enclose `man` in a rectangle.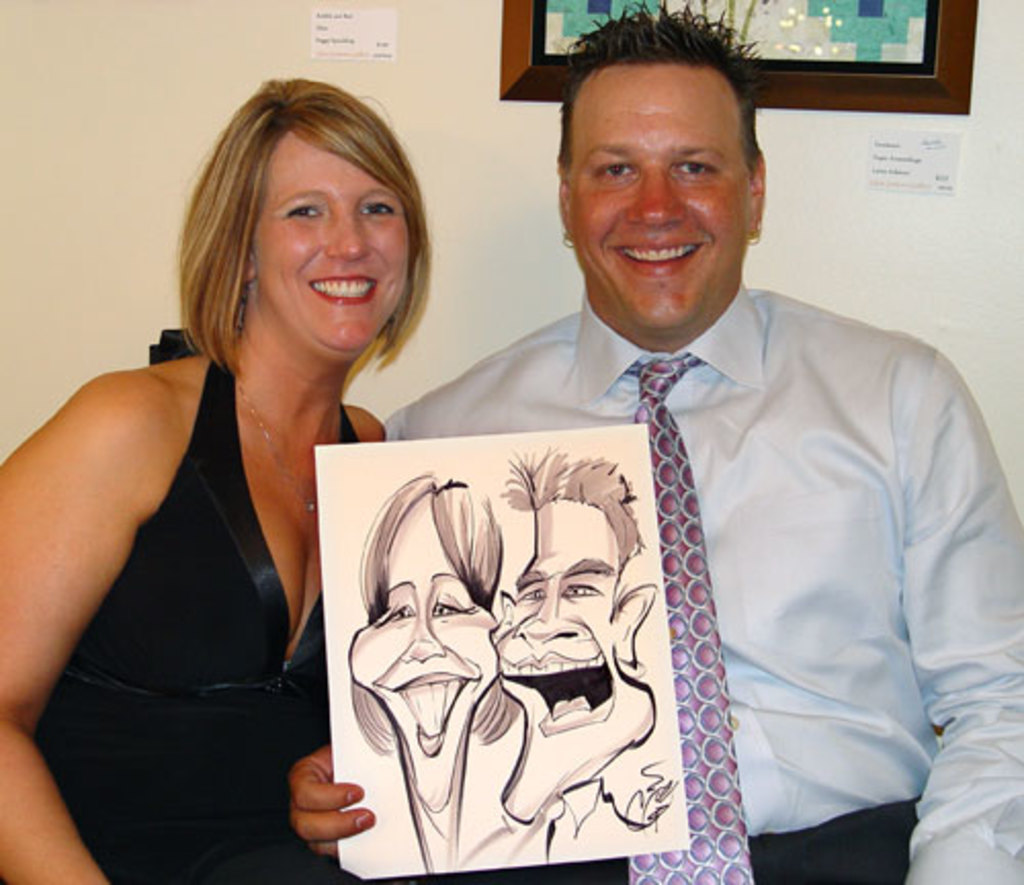
477 451 655 834.
